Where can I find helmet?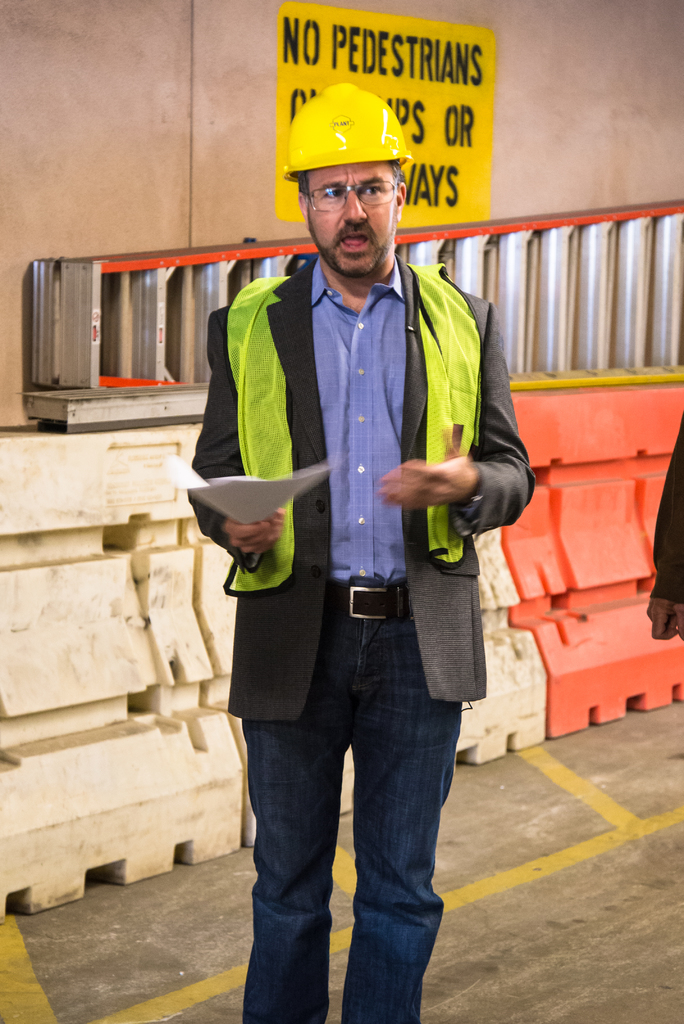
You can find it at bbox(283, 76, 412, 276).
